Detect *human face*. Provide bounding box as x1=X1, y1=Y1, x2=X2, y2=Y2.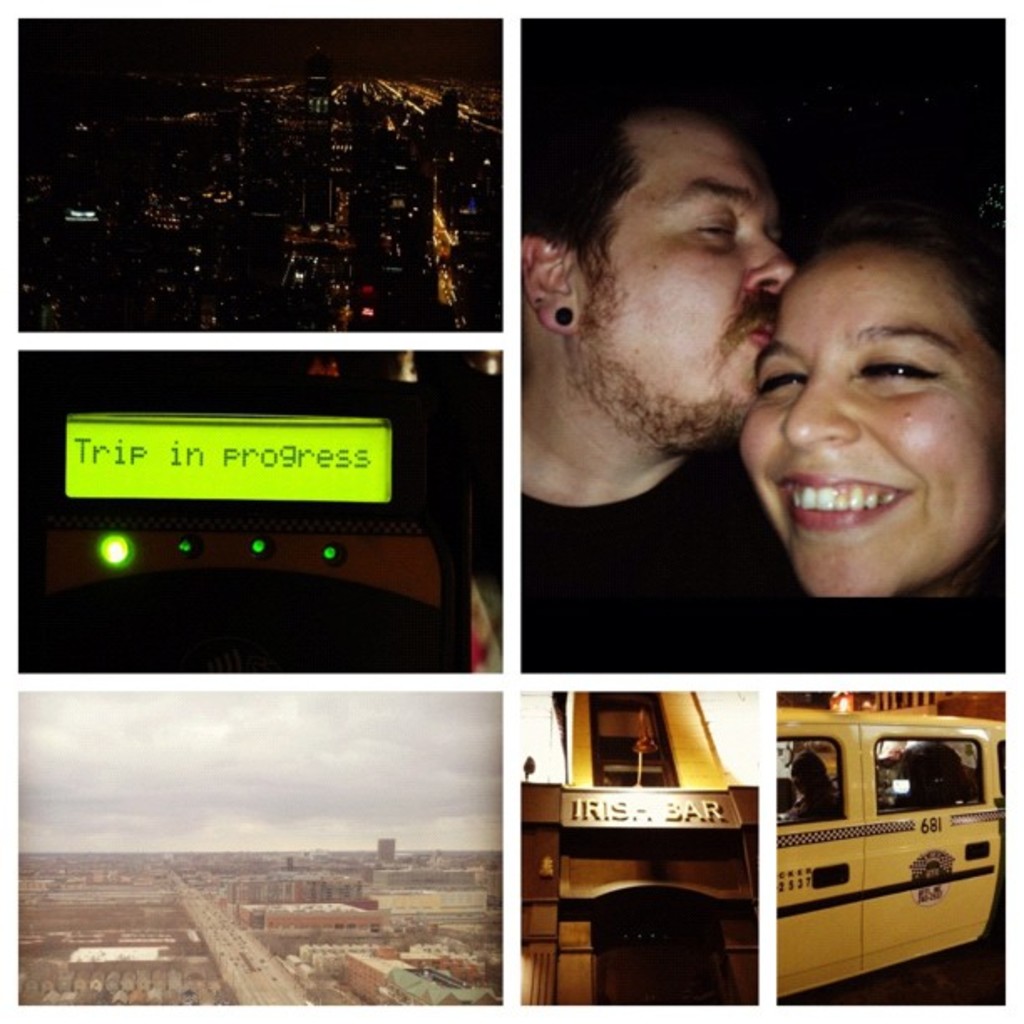
x1=579, y1=102, x2=801, y2=450.
